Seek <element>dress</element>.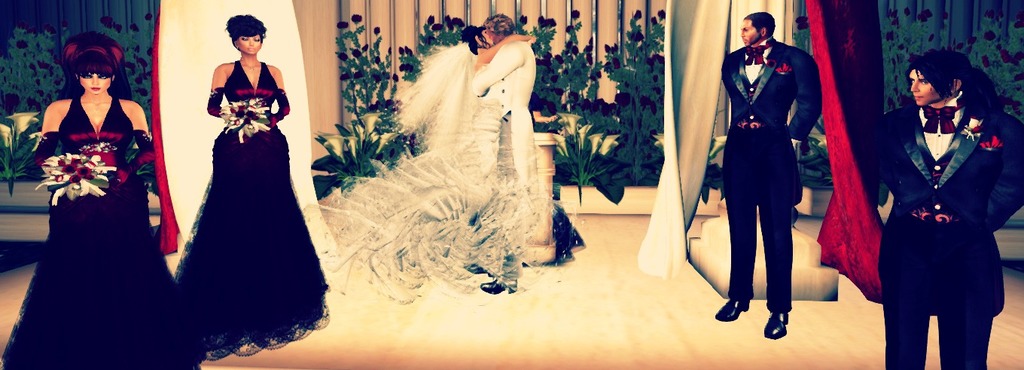
177/61/331/360.
